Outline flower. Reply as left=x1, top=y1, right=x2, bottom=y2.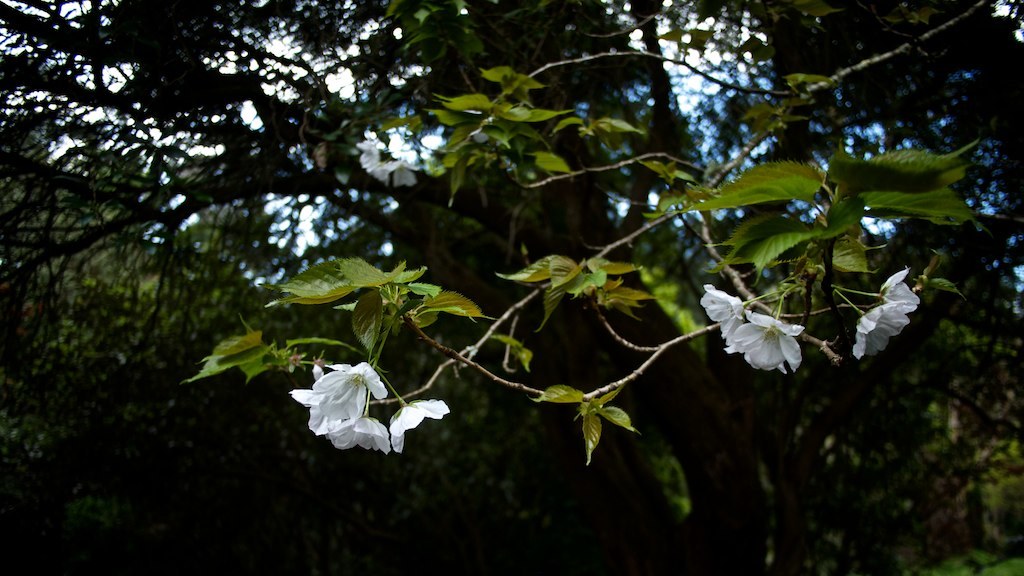
left=845, top=304, right=920, bottom=358.
